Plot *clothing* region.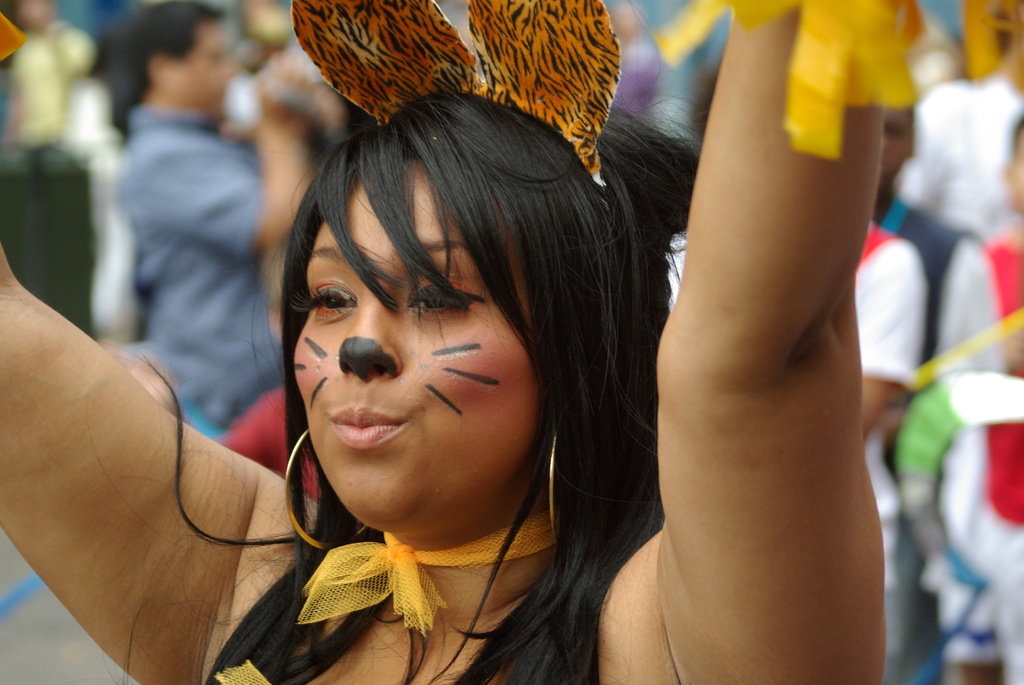
Plotted at [898, 83, 1023, 280].
